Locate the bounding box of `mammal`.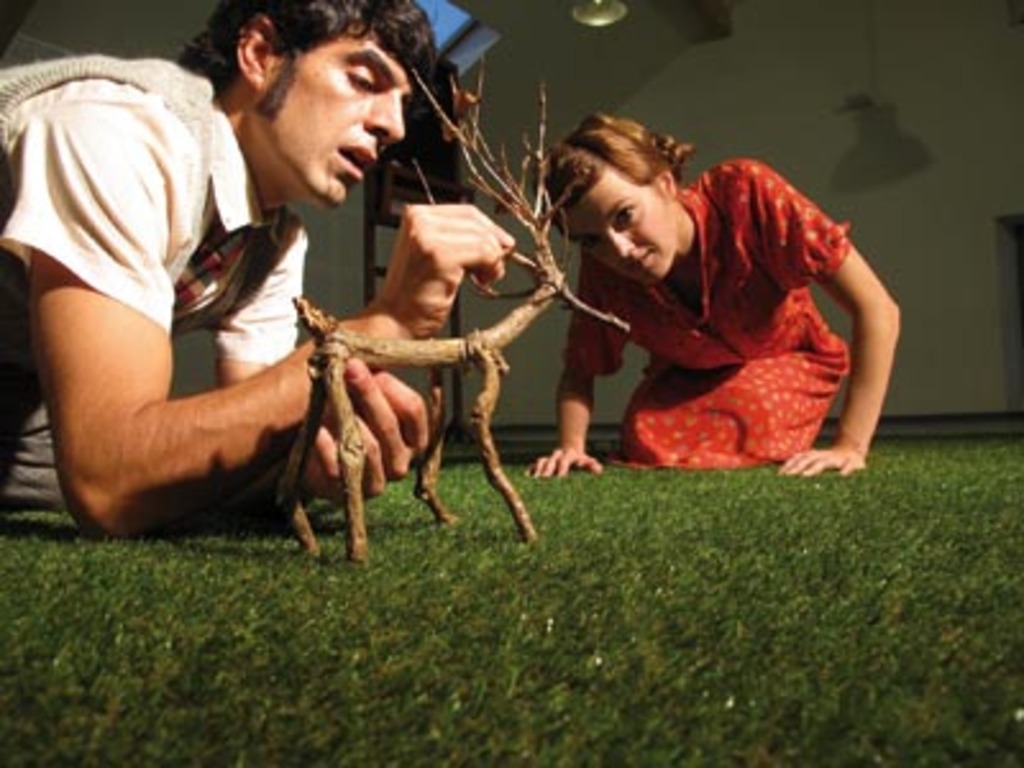
Bounding box: 276, 54, 637, 561.
